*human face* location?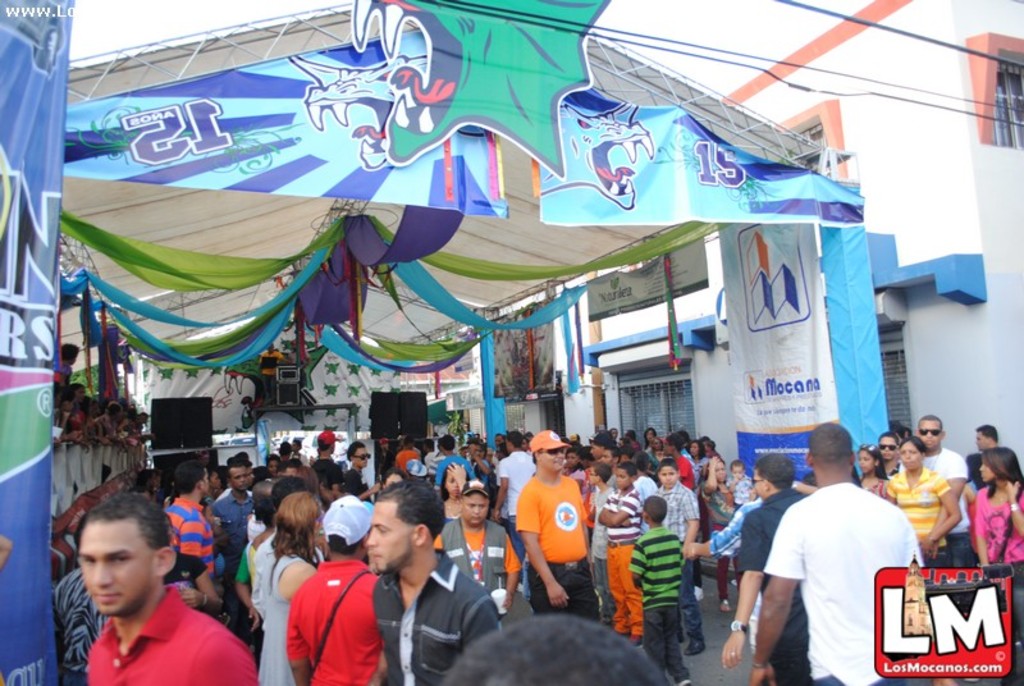
977/429/991/452
